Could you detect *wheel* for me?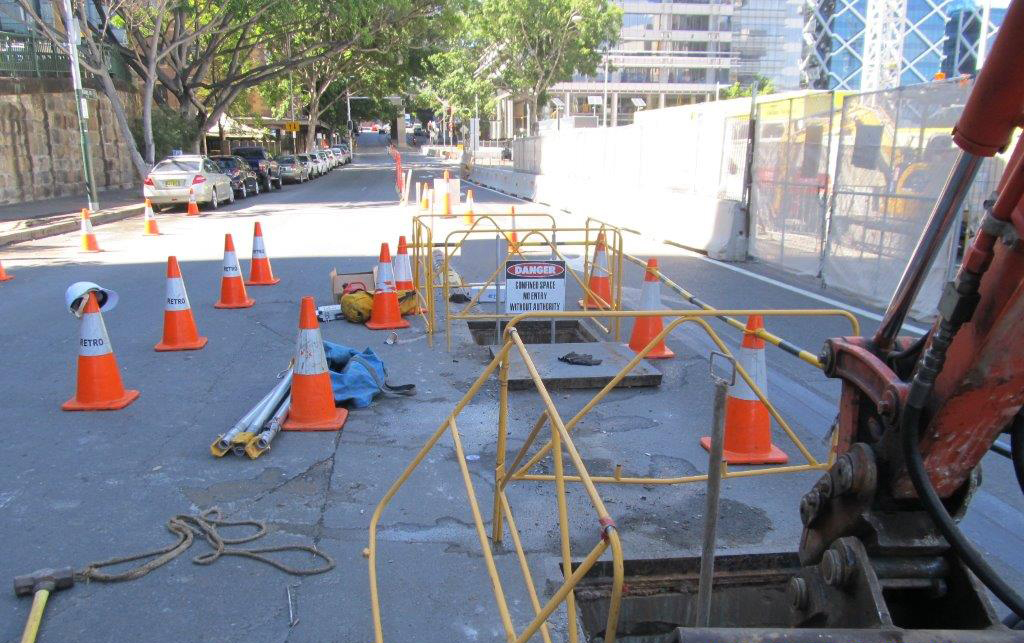
Detection result: 309, 173, 311, 181.
